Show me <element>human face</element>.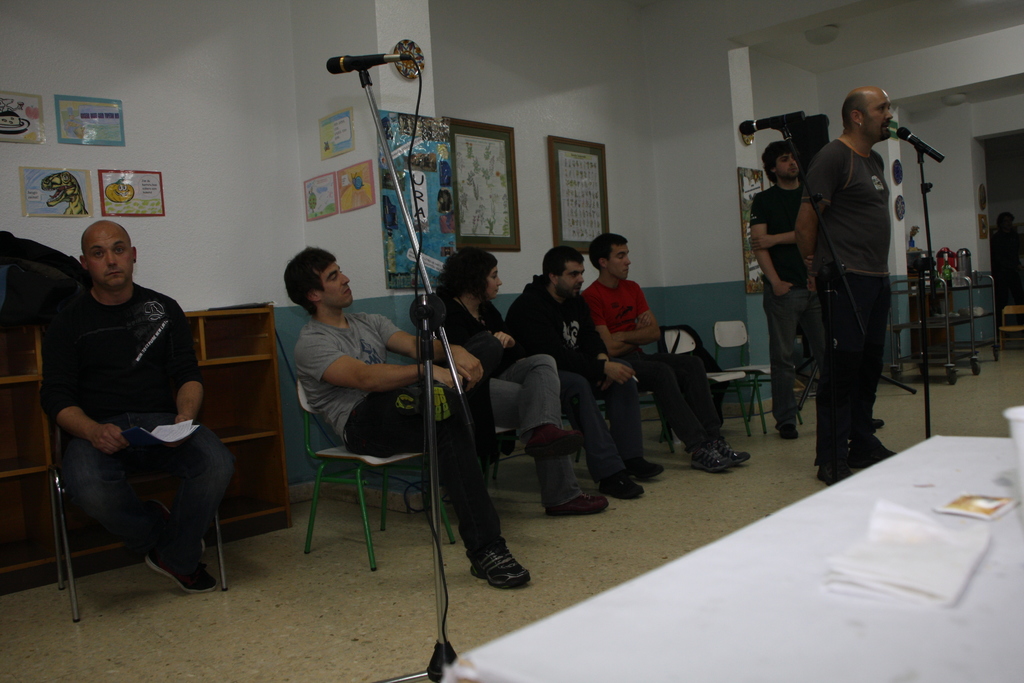
<element>human face</element> is here: rect(321, 263, 355, 310).
